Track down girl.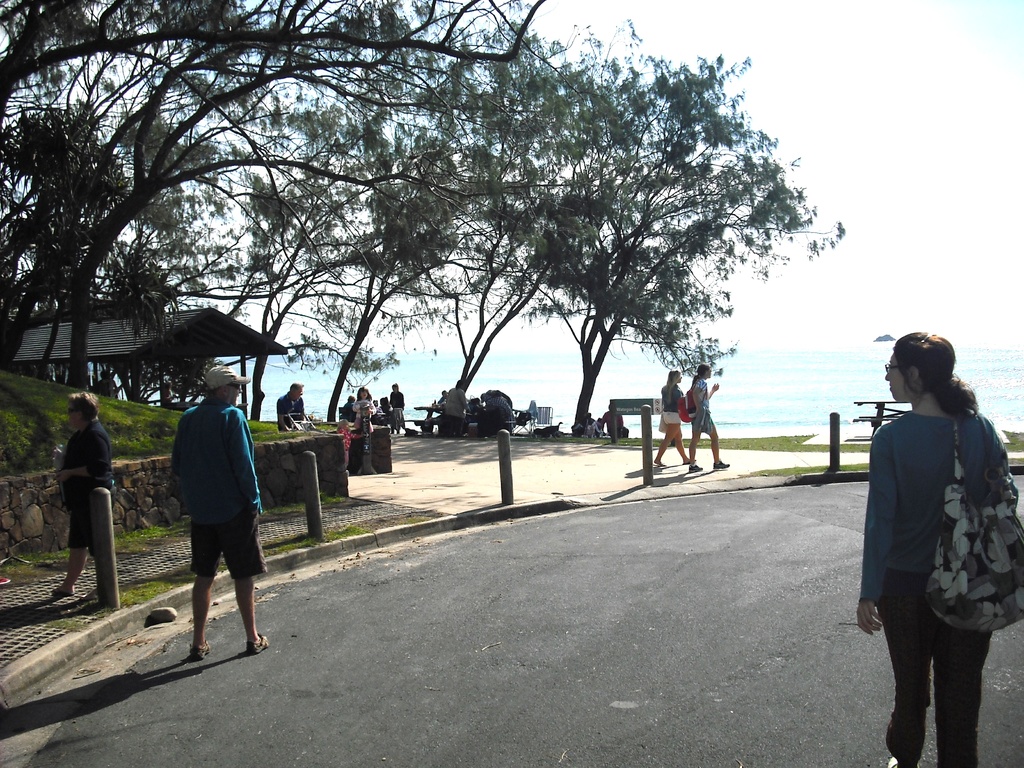
Tracked to 856,332,1020,767.
